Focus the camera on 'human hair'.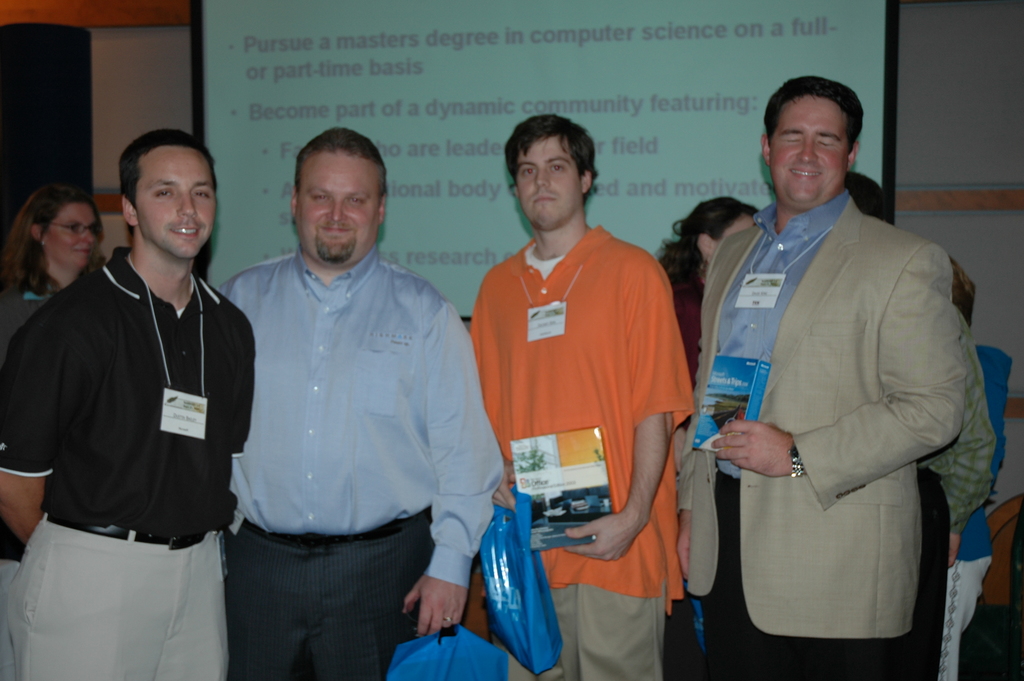
Focus region: <region>500, 106, 597, 188</region>.
